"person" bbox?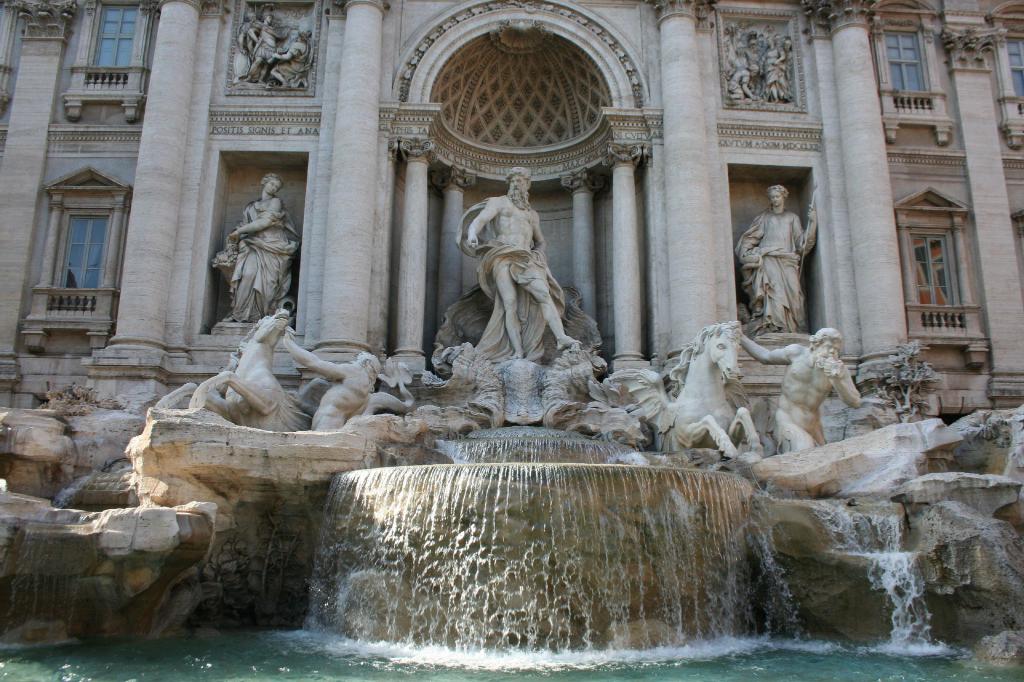
bbox(740, 326, 863, 450)
